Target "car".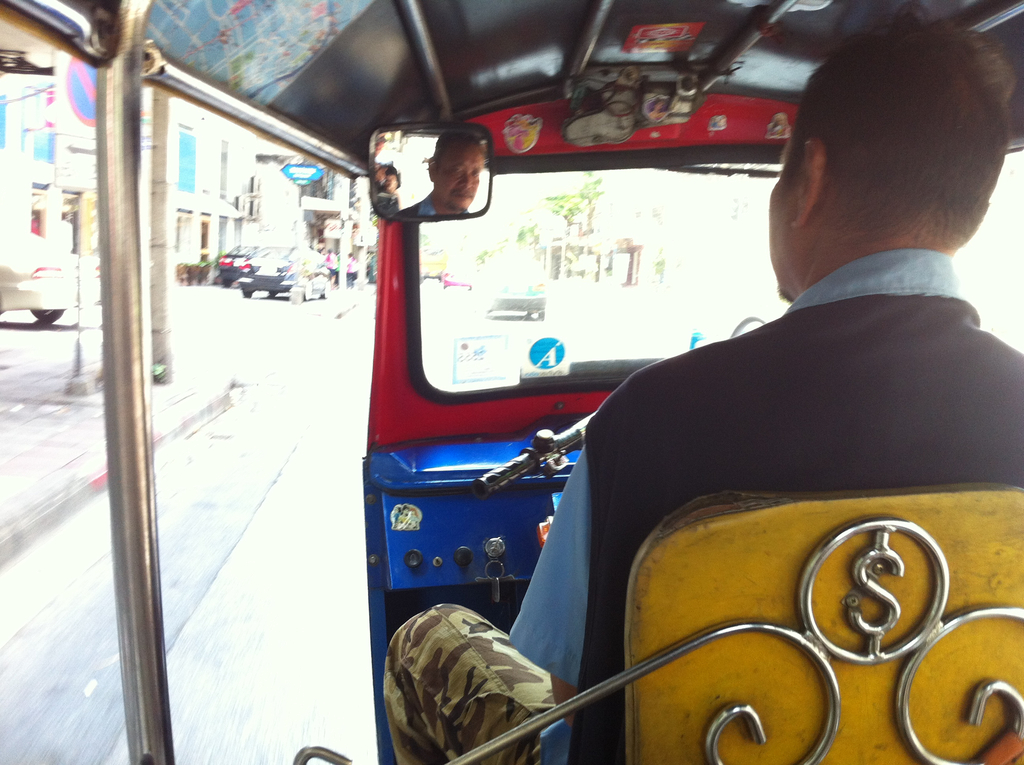
Target region: x1=0, y1=210, x2=97, y2=323.
